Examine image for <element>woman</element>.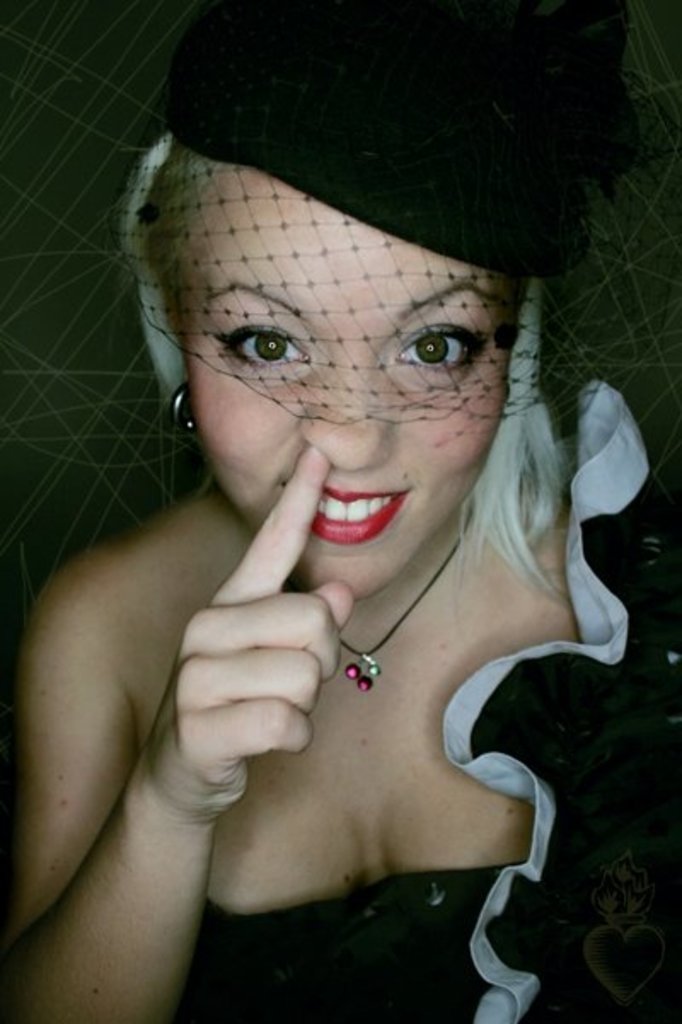
Examination result: select_region(26, 83, 662, 976).
